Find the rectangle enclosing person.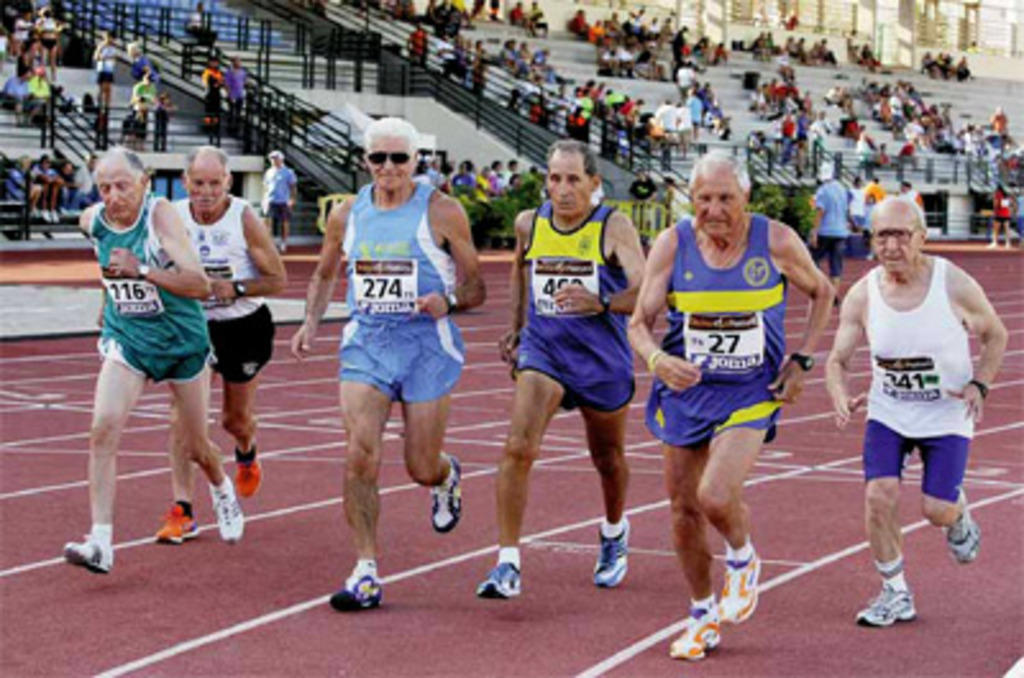
Rect(54, 148, 84, 215).
